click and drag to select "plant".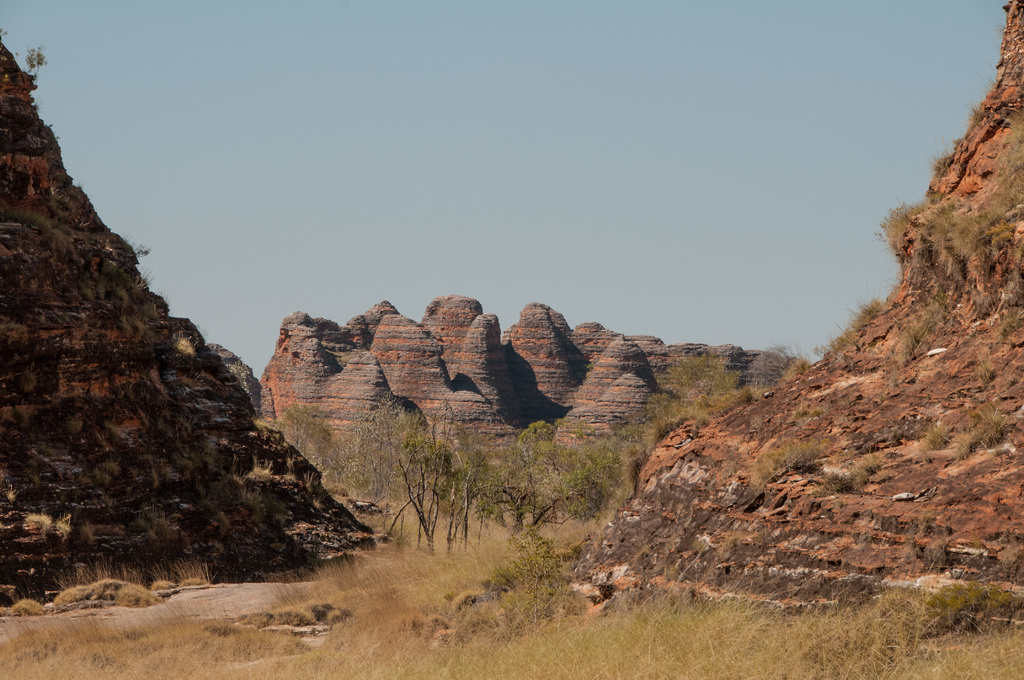
Selection: 827, 467, 858, 491.
